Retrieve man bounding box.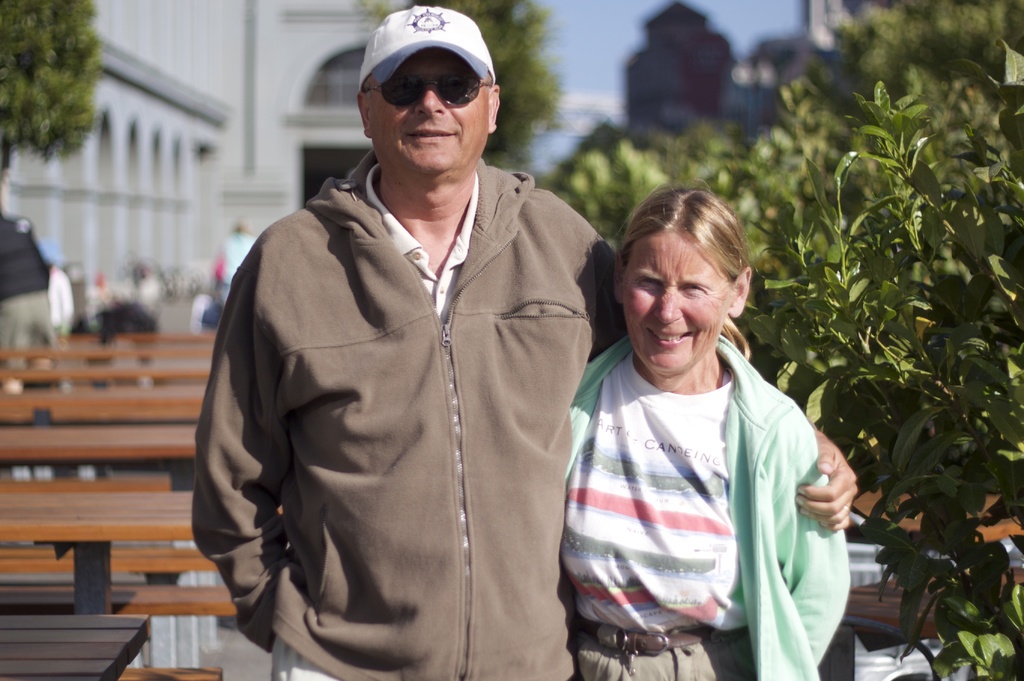
Bounding box: [x1=170, y1=24, x2=659, y2=680].
